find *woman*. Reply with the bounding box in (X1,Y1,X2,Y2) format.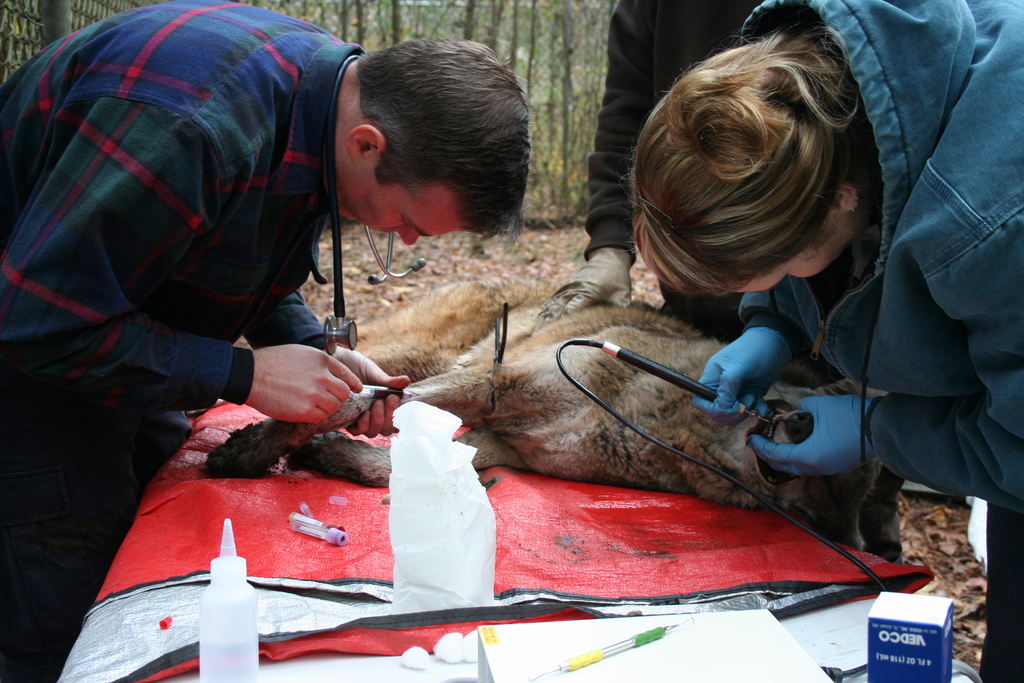
(624,1,1023,680).
